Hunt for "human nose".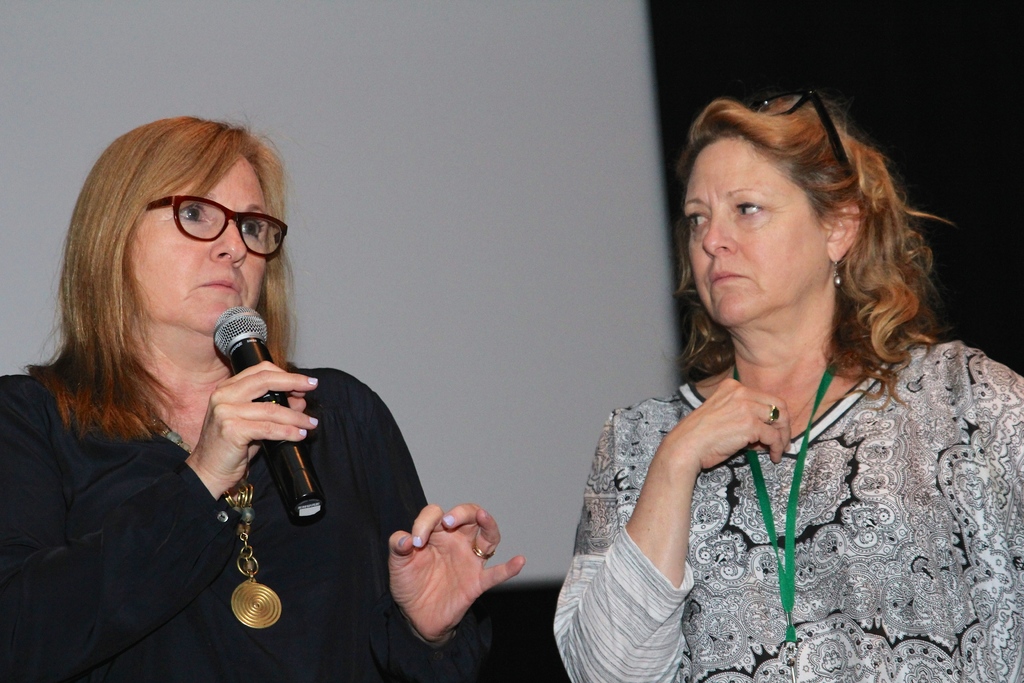
Hunted down at 702 213 735 259.
